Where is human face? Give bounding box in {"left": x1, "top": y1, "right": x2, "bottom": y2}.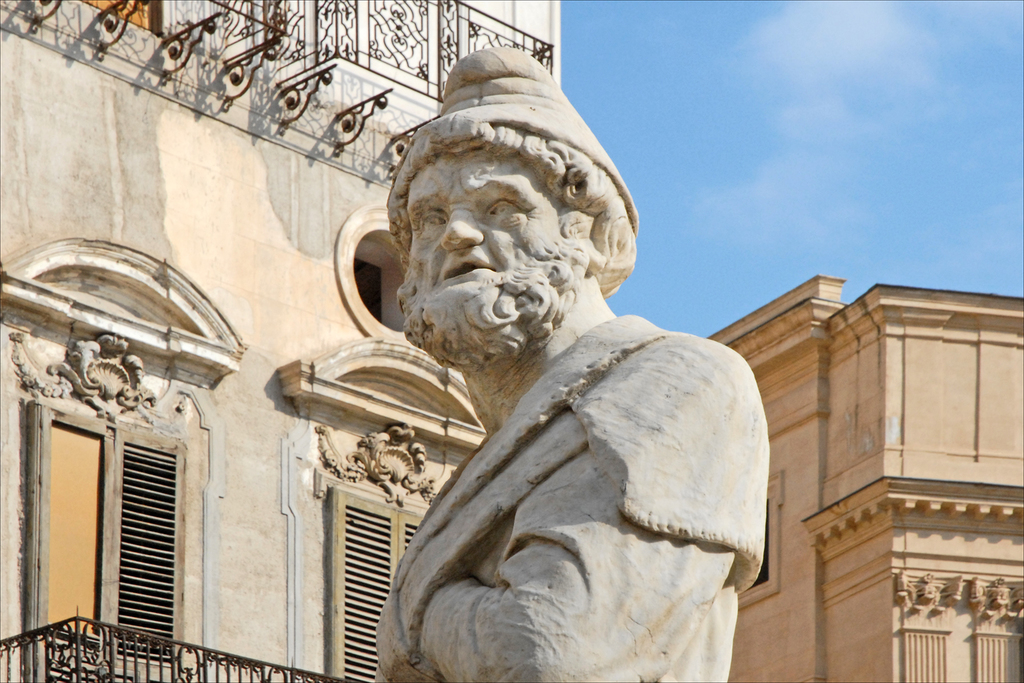
{"left": 403, "top": 152, "right": 573, "bottom": 359}.
